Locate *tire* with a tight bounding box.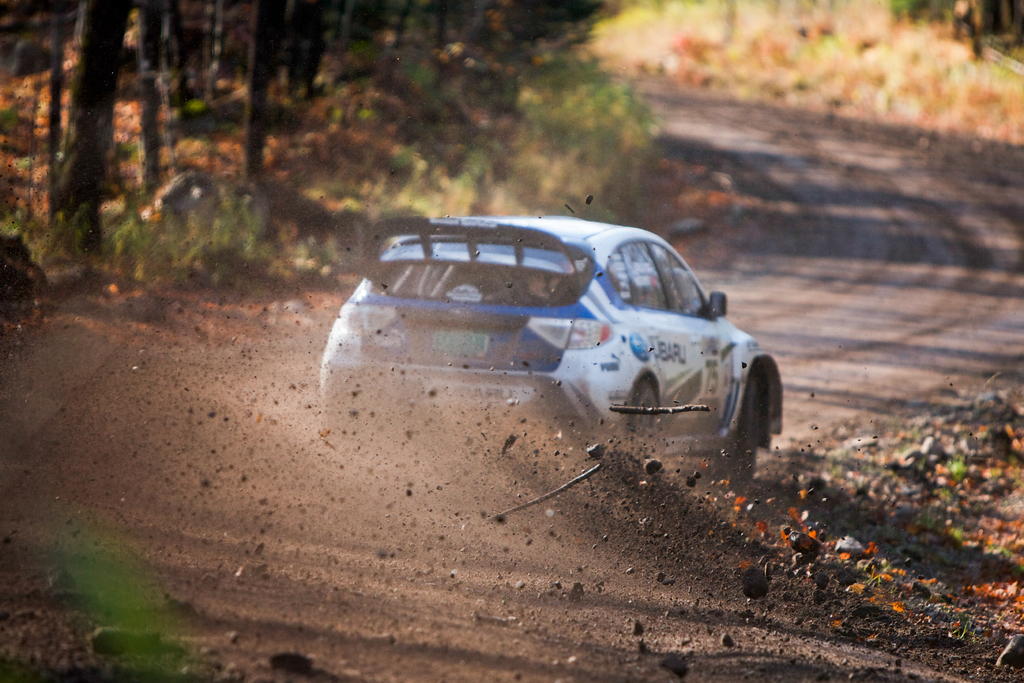
[626,378,659,437].
